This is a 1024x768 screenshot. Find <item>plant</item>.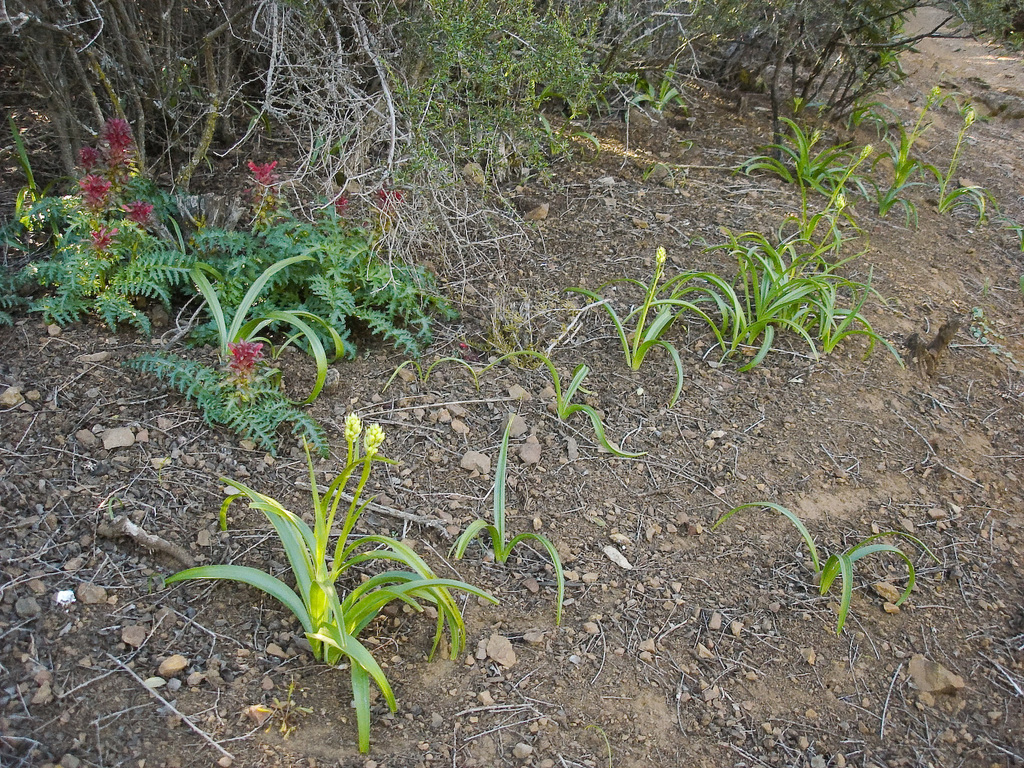
Bounding box: <bbox>557, 240, 719, 405</bbox>.
